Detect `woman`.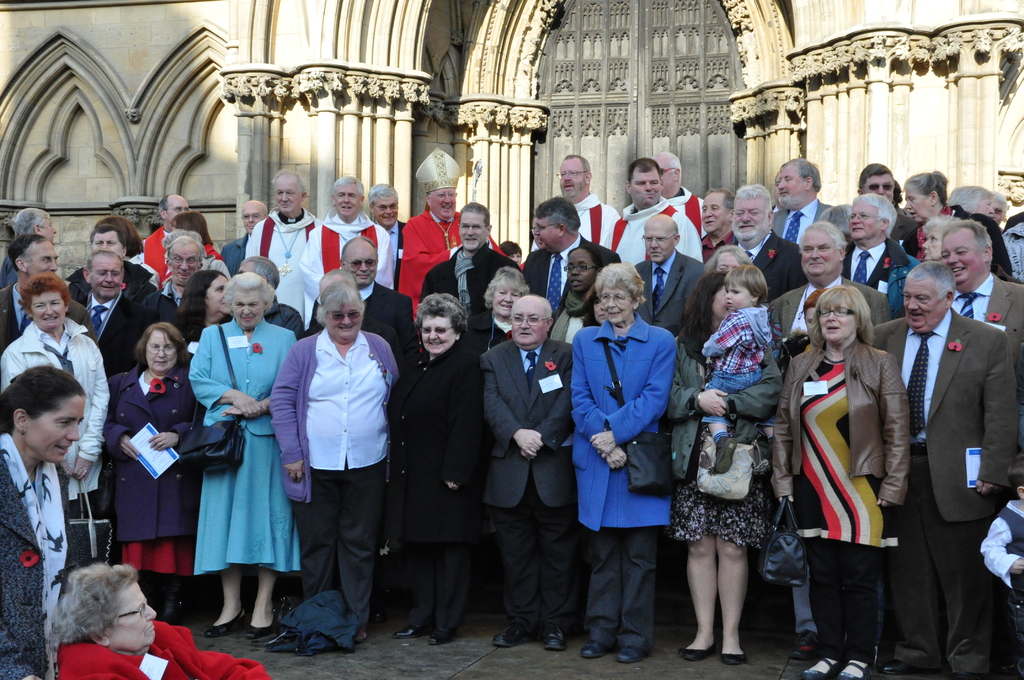
Detected at 268, 286, 406, 645.
